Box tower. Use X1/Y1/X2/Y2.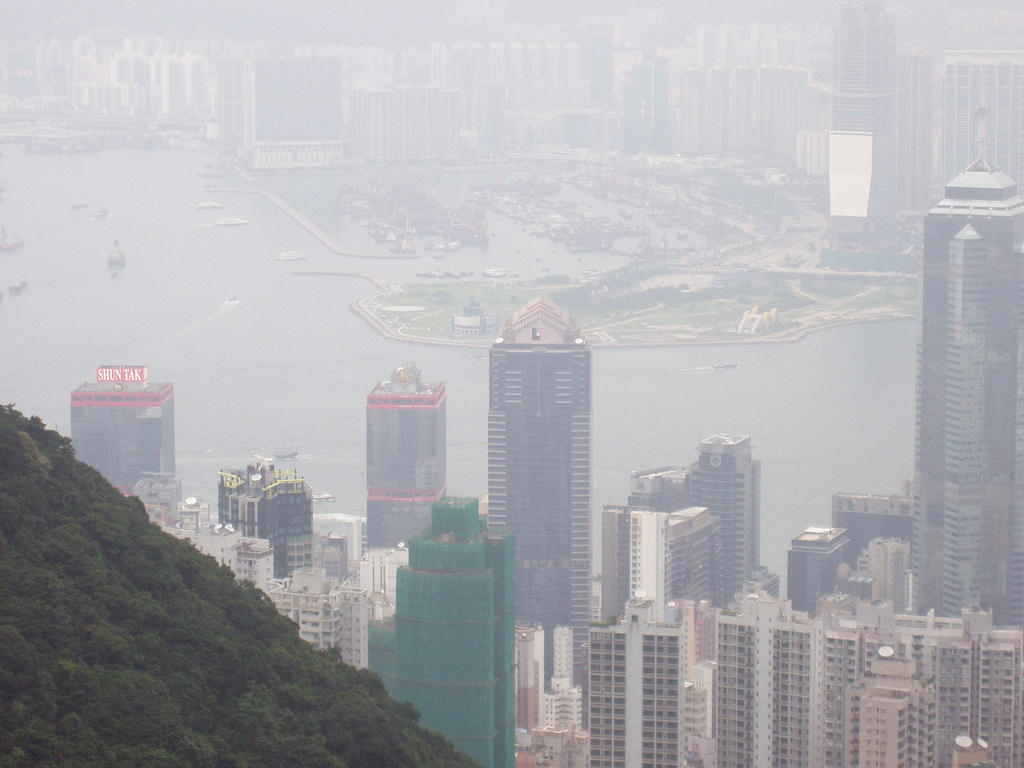
577/595/710/767.
